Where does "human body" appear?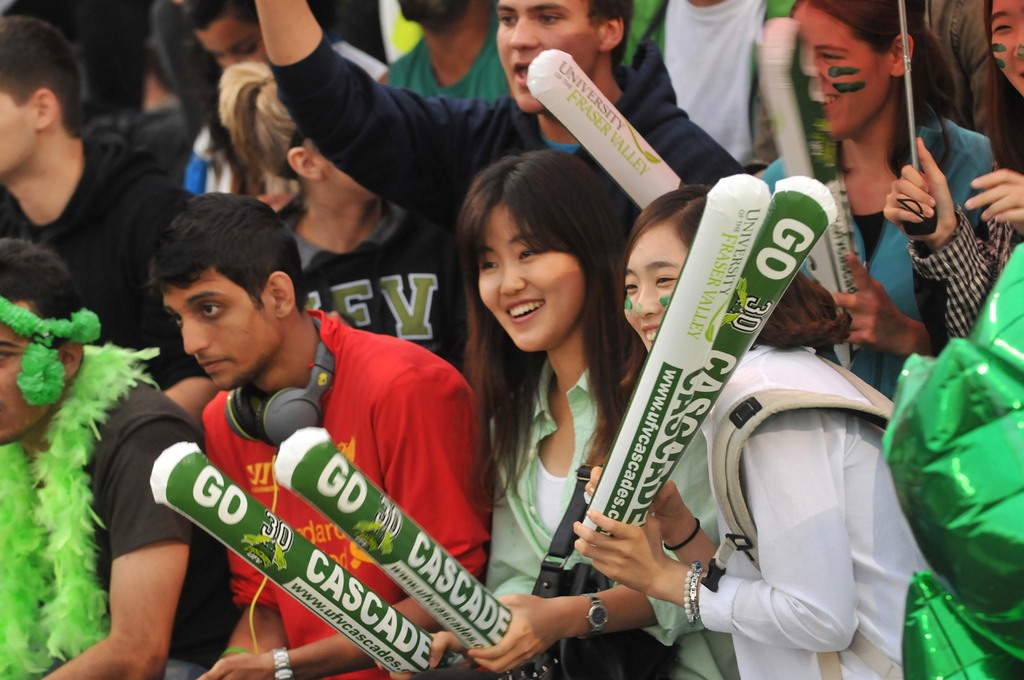
Appears at <region>778, 23, 1000, 394</region>.
